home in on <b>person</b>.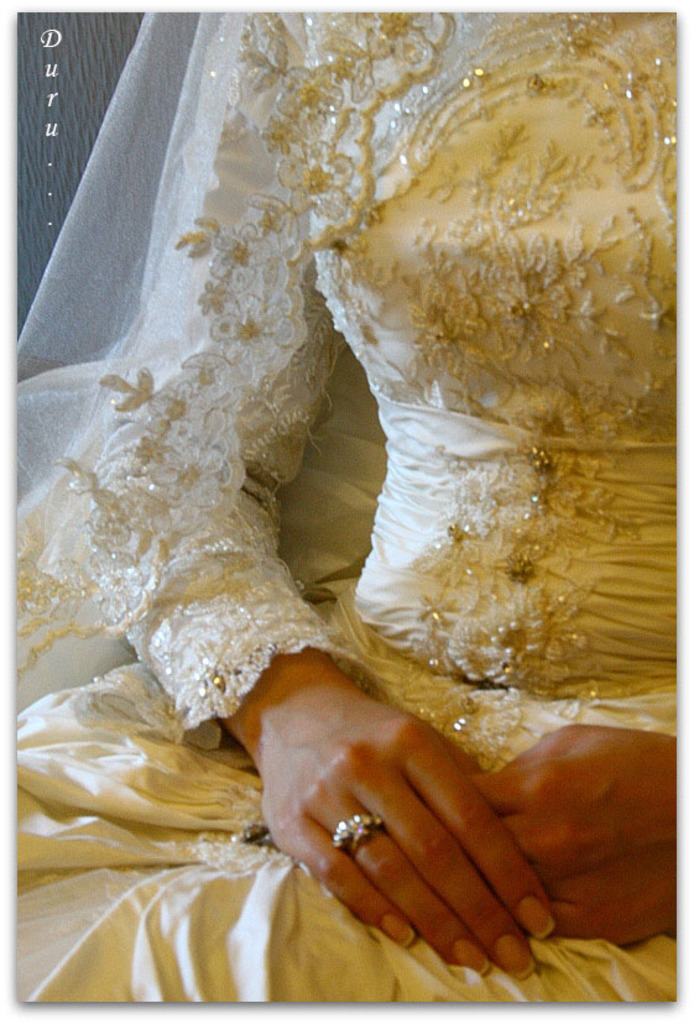
Homed in at left=9, top=10, right=687, bottom=1013.
